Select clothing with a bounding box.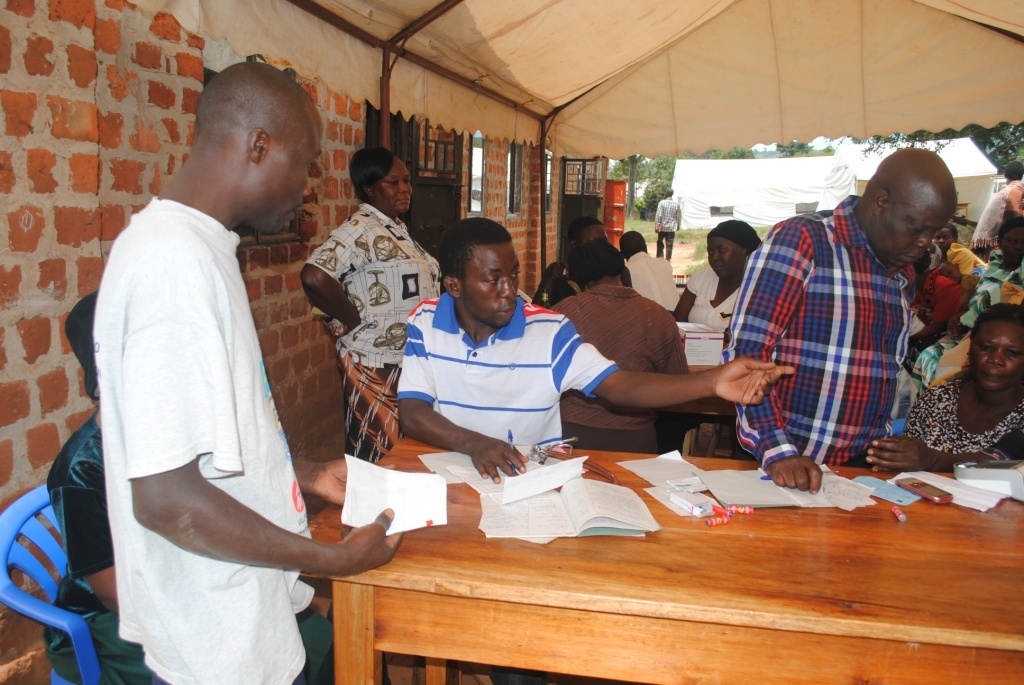
554, 279, 688, 457.
